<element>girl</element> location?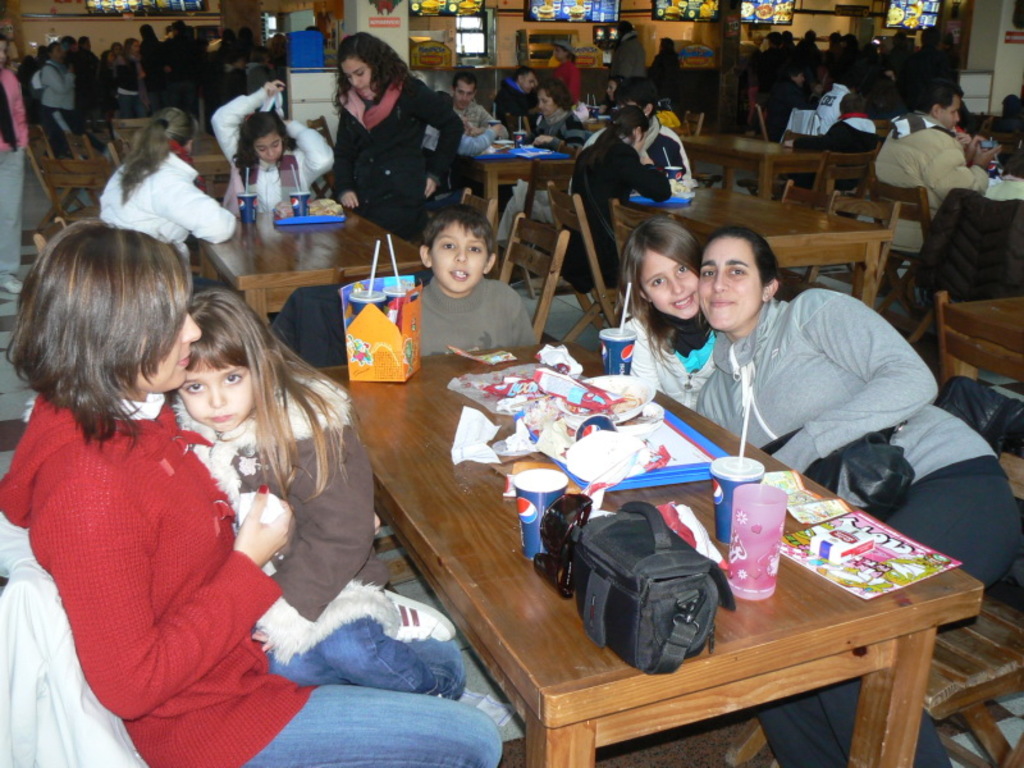
box=[214, 76, 338, 205]
